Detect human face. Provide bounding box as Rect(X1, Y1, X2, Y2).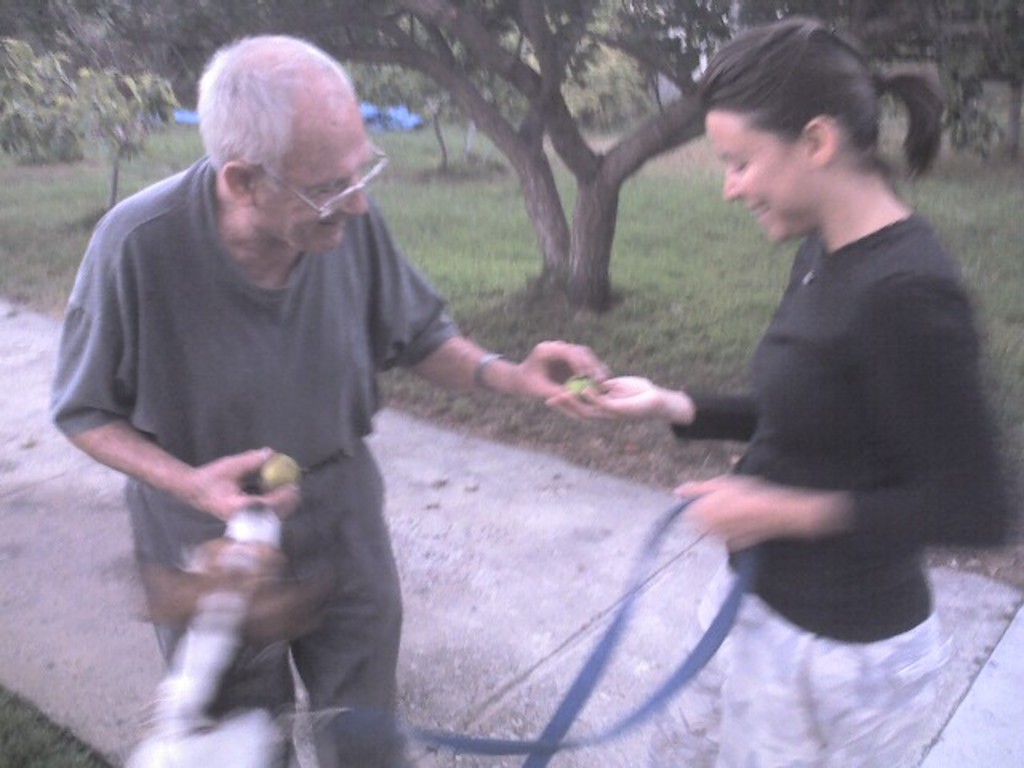
Rect(718, 102, 789, 243).
